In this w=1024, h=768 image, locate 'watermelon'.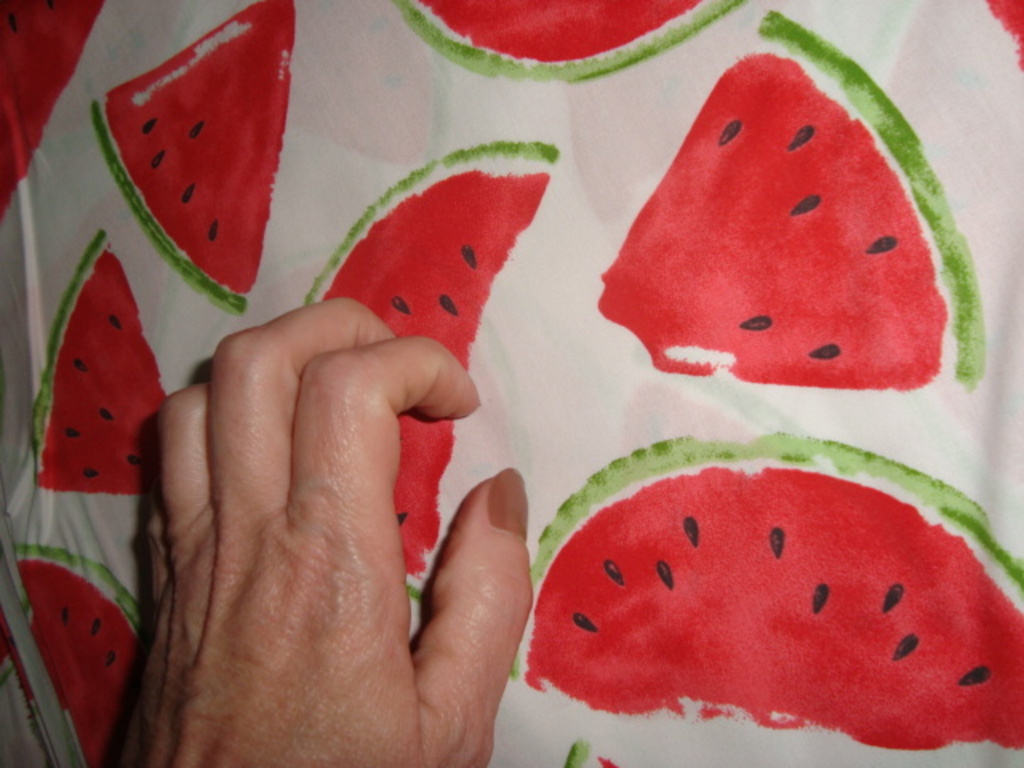
Bounding box: x1=29 y1=229 x2=166 y2=499.
